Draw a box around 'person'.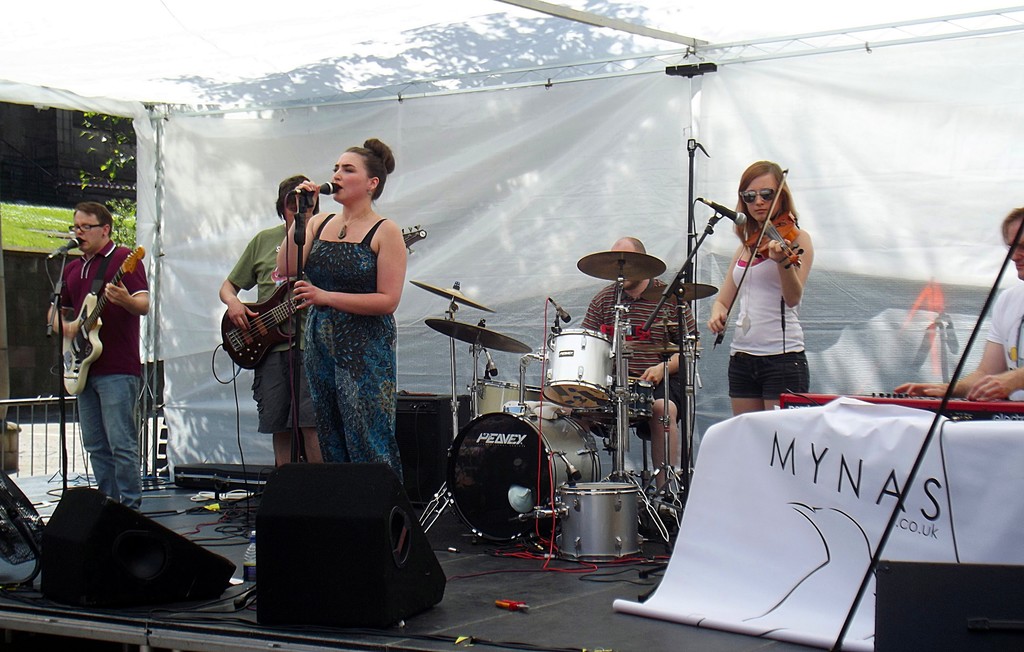
pyautogui.locateOnScreen(216, 177, 324, 459).
